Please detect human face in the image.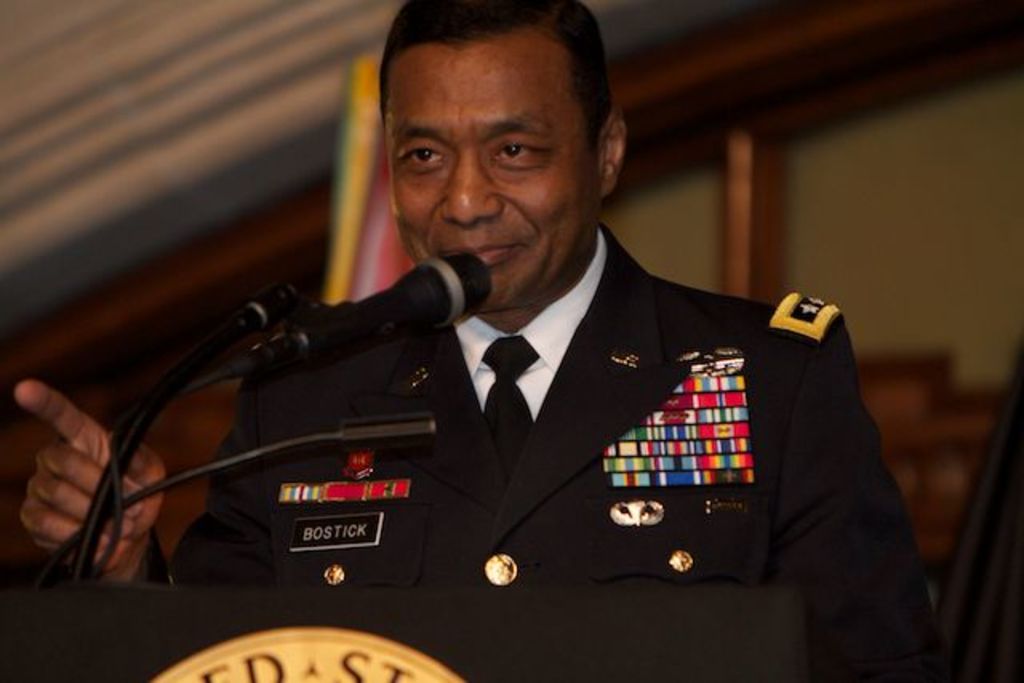
[x1=384, y1=30, x2=602, y2=314].
